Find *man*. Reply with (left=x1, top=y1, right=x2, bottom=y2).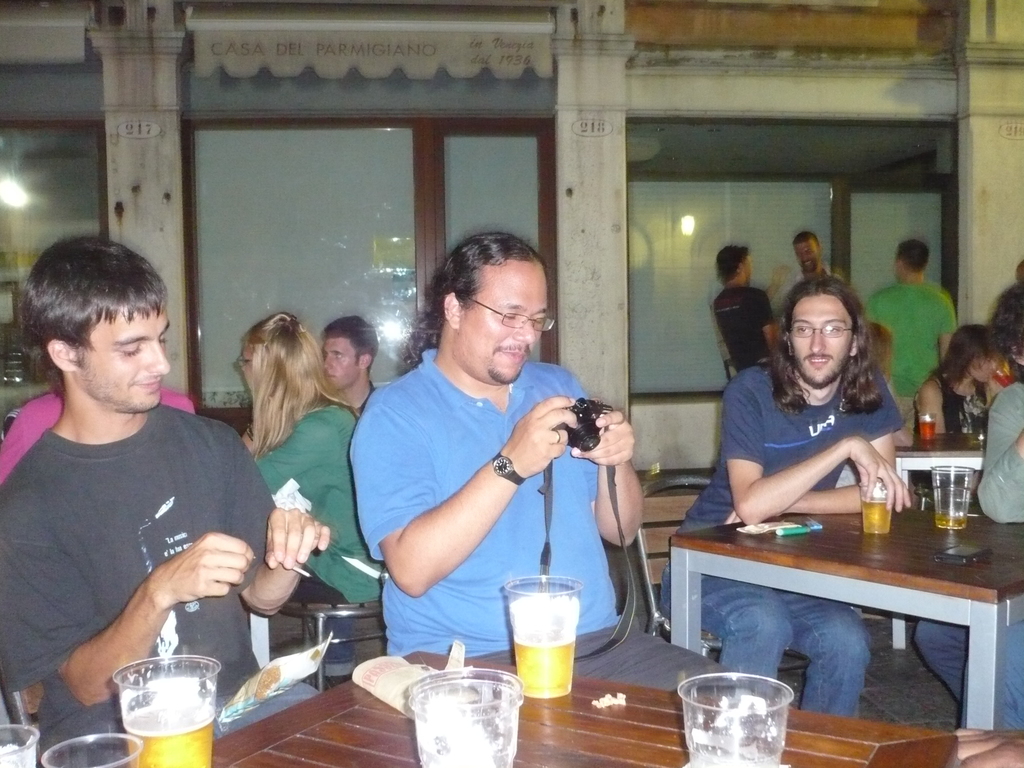
(left=342, top=232, right=740, bottom=698).
